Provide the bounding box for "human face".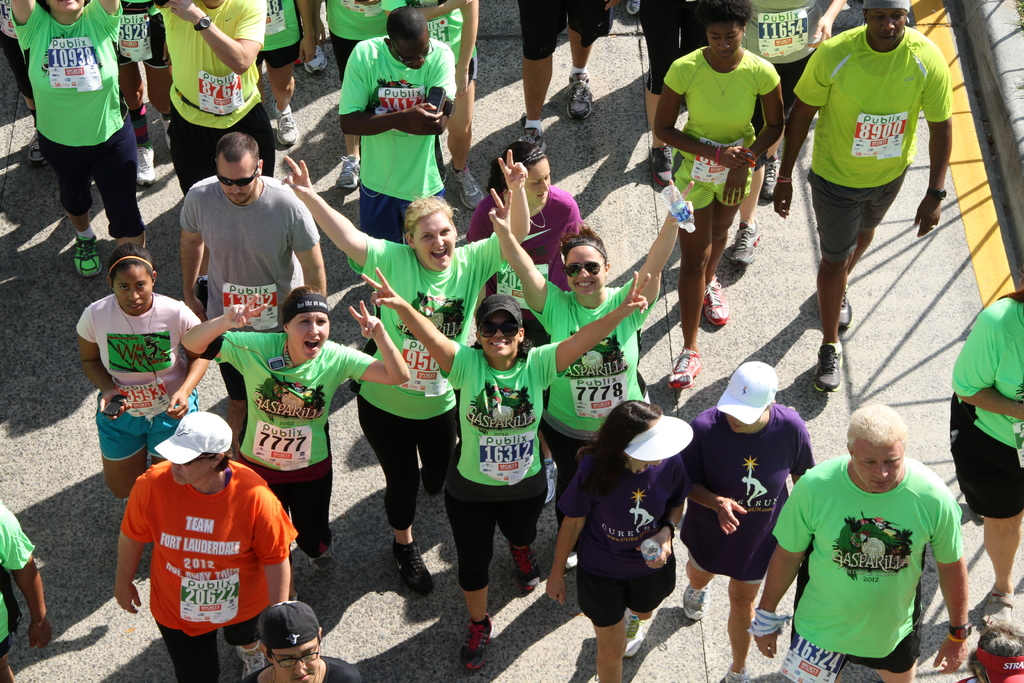
select_region(395, 34, 431, 67).
